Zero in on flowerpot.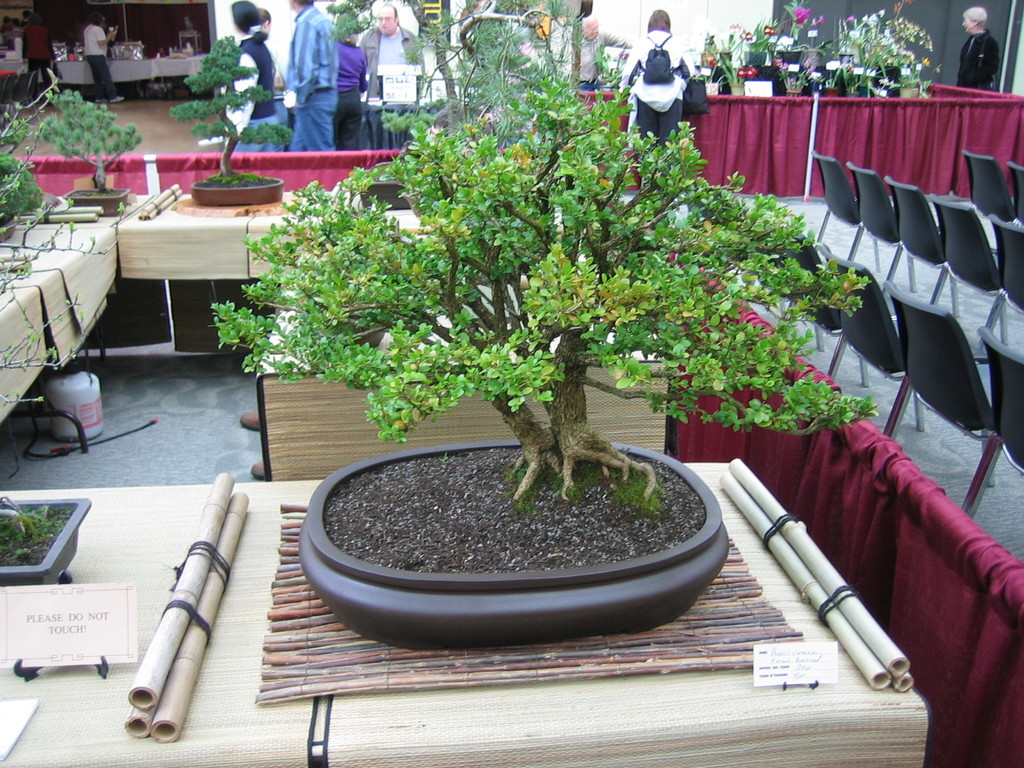
Zeroed in: (308, 443, 716, 632).
